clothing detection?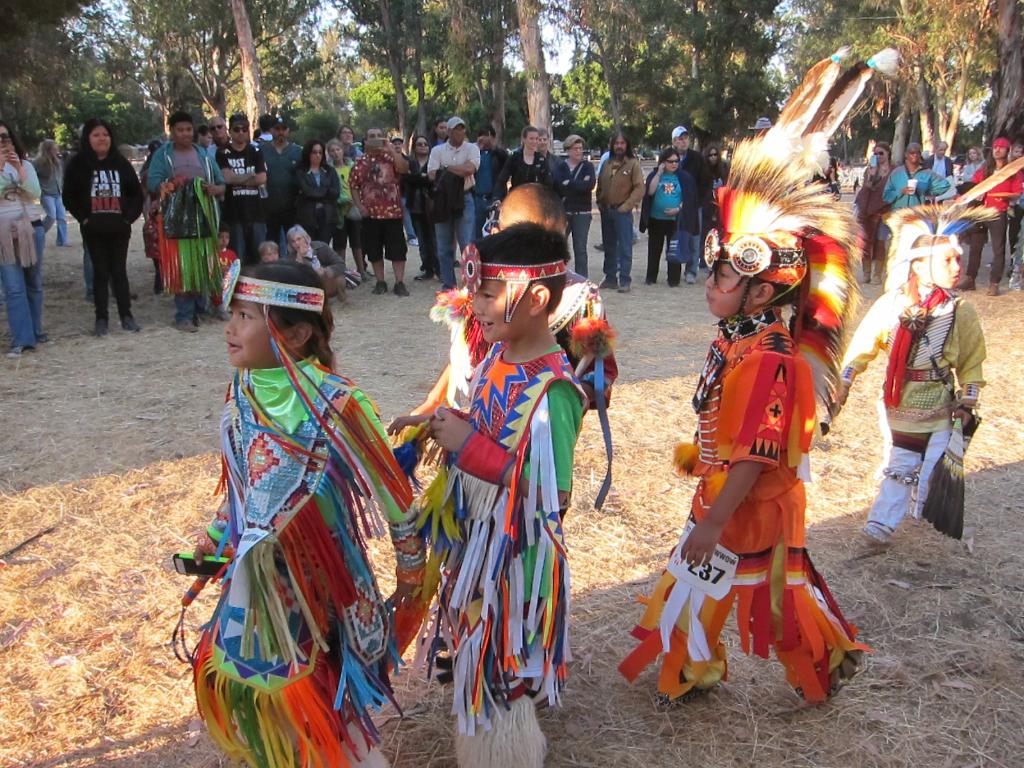
region(836, 284, 989, 577)
